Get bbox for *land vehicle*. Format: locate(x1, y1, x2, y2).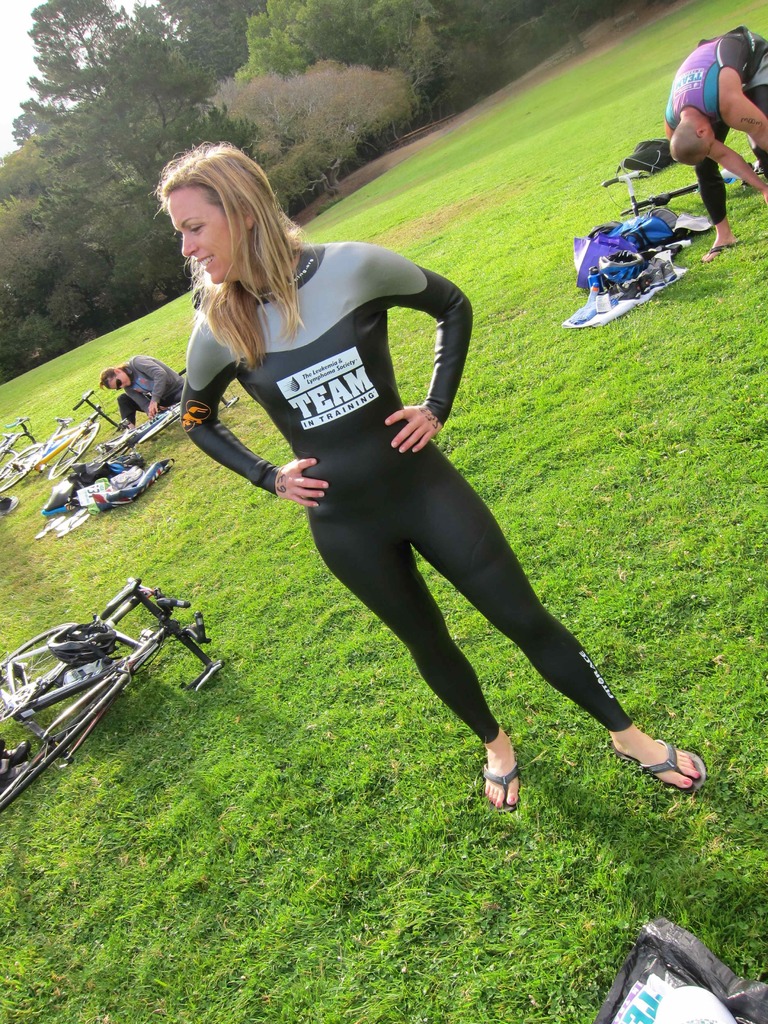
locate(95, 364, 236, 462).
